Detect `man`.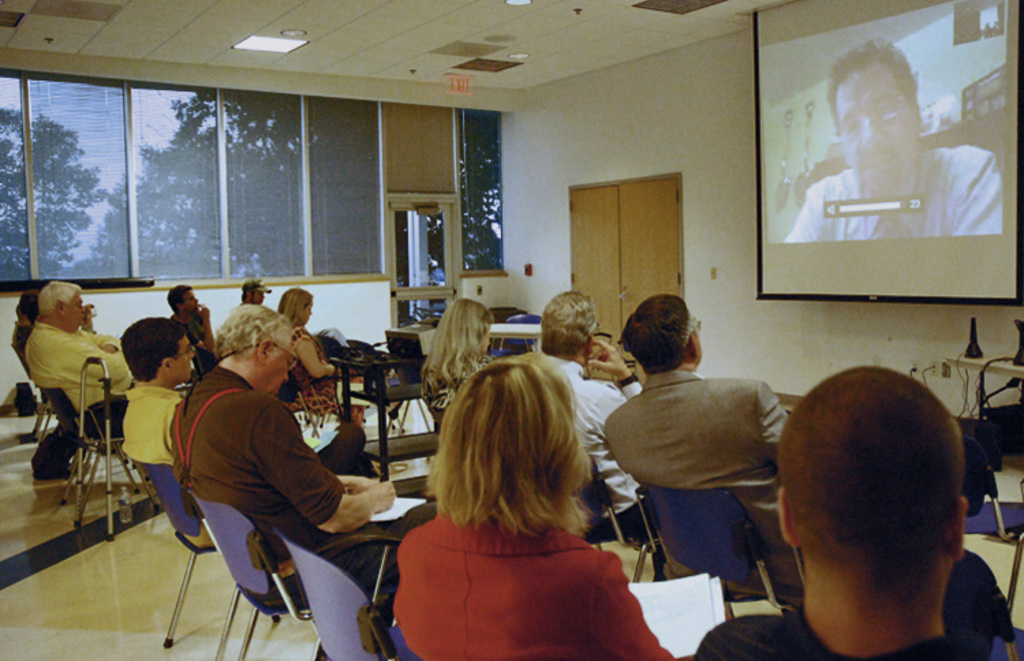
Detected at <bbox>511, 285, 659, 539</bbox>.
